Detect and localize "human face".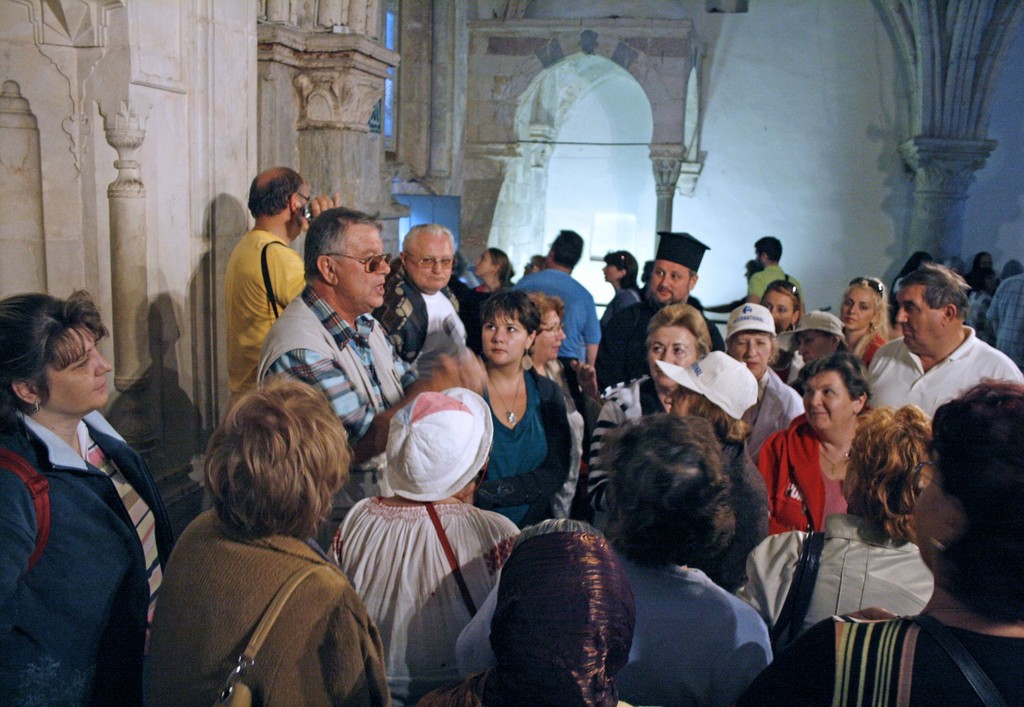
Localized at select_region(408, 233, 449, 290).
